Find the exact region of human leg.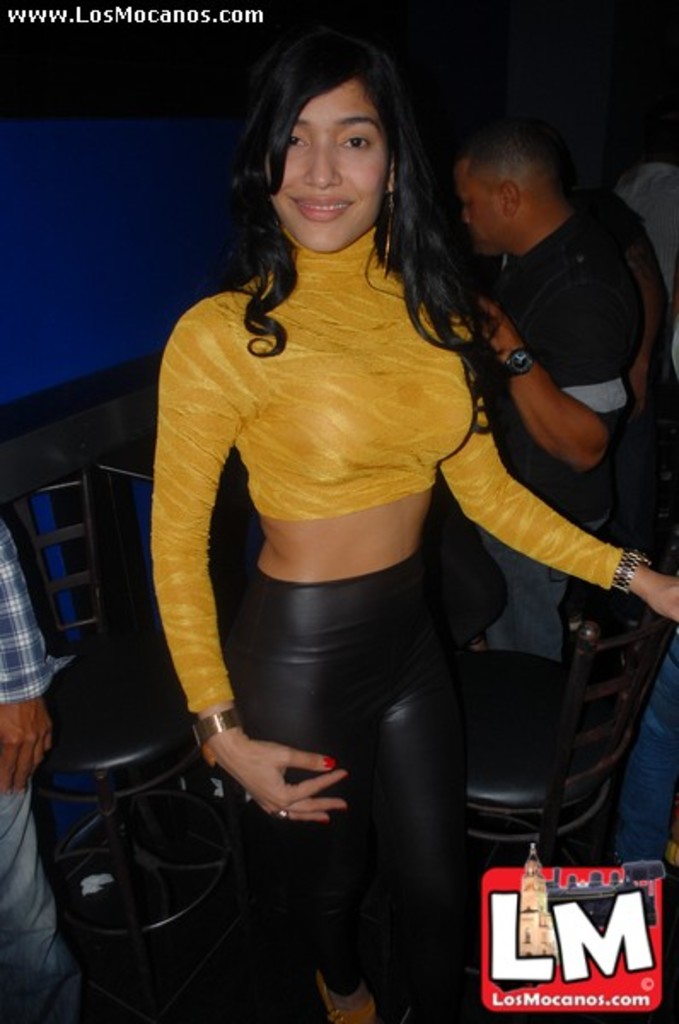
Exact region: (x1=0, y1=782, x2=87, y2=1022).
